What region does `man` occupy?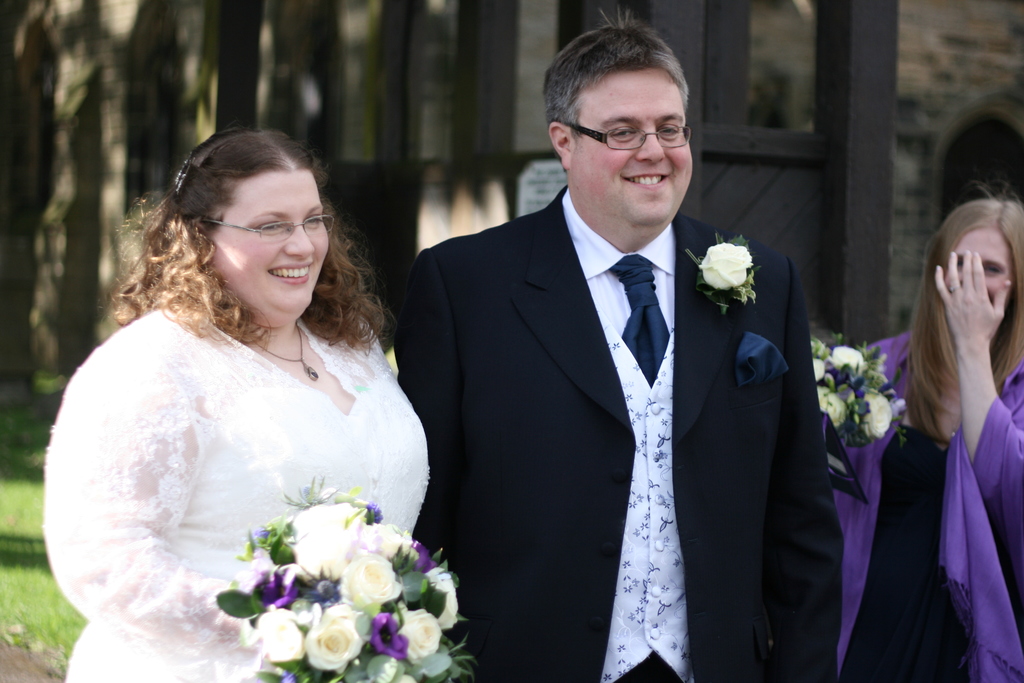
box(406, 49, 805, 677).
